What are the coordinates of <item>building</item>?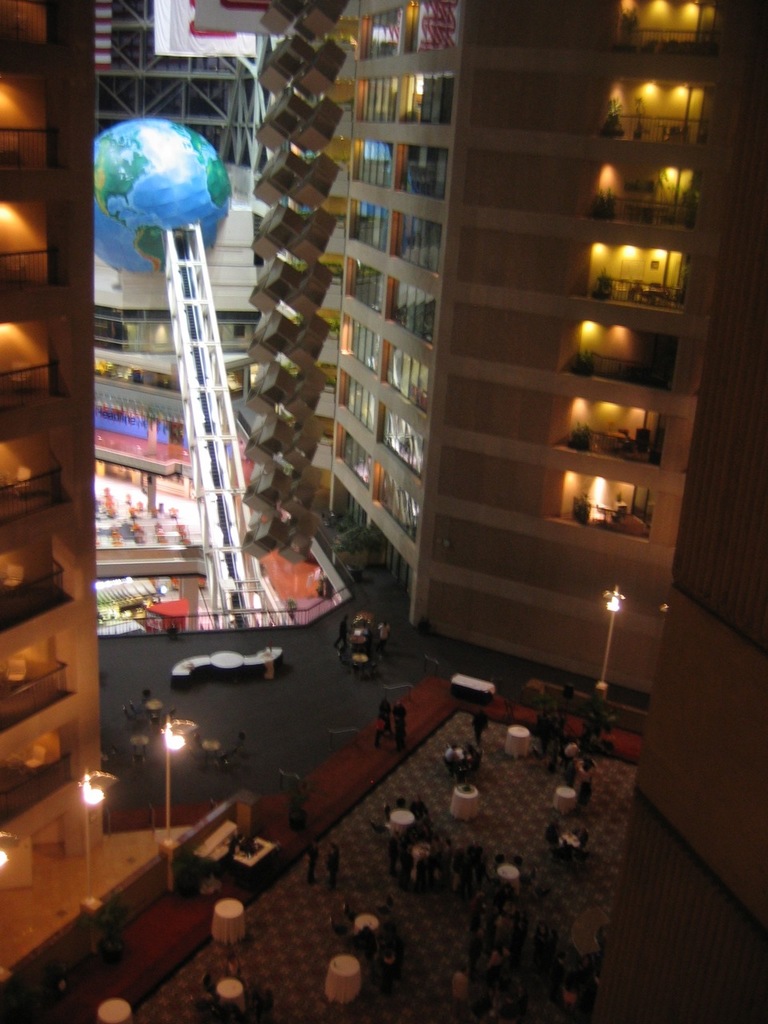
(left=274, top=0, right=756, bottom=692).
